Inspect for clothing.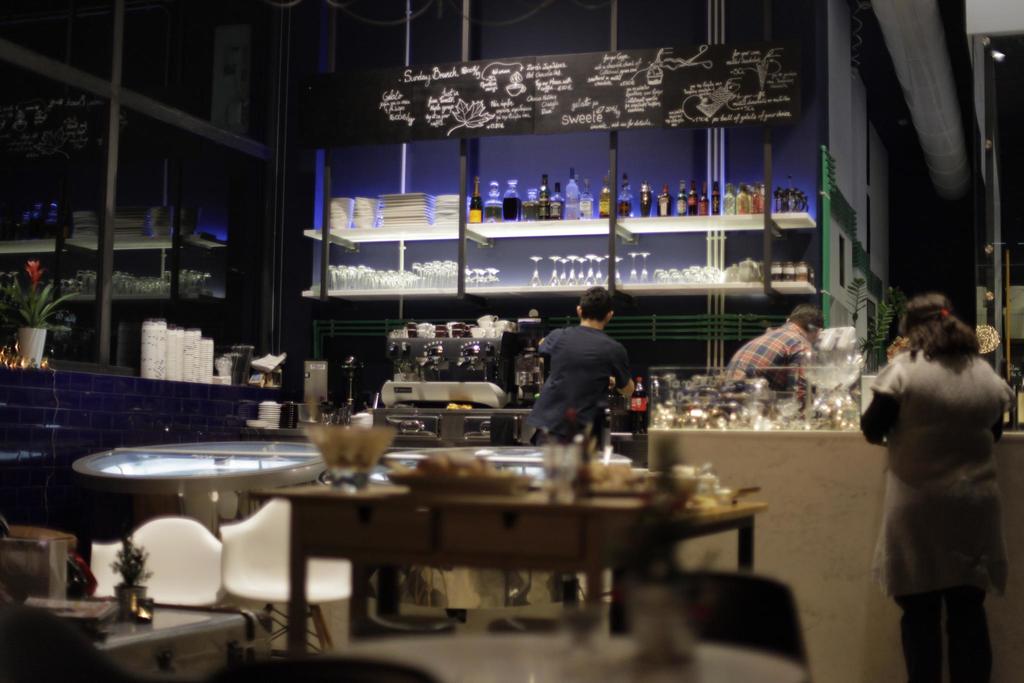
Inspection: (724,320,815,402).
